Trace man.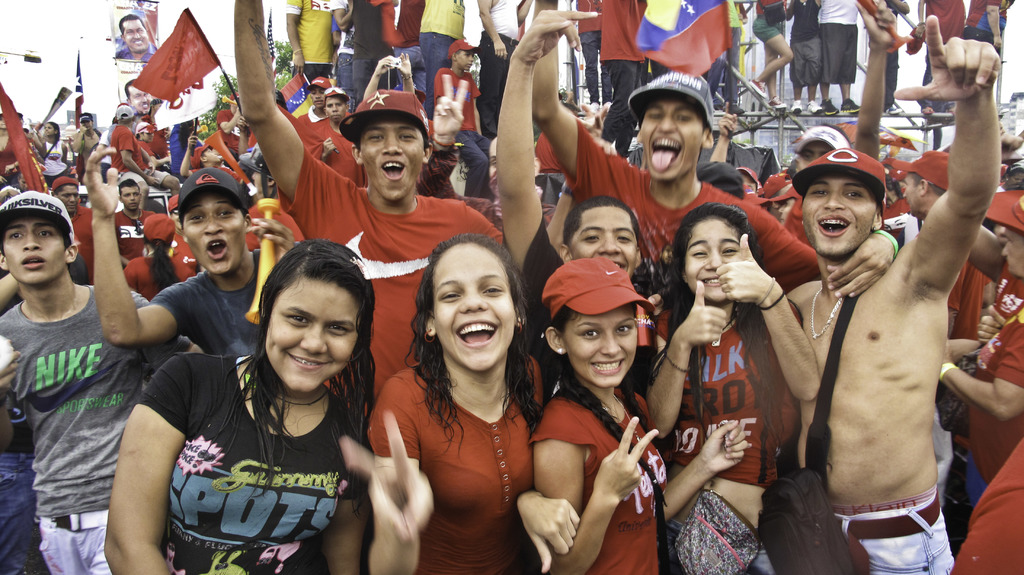
Traced to bbox(523, 0, 906, 328).
